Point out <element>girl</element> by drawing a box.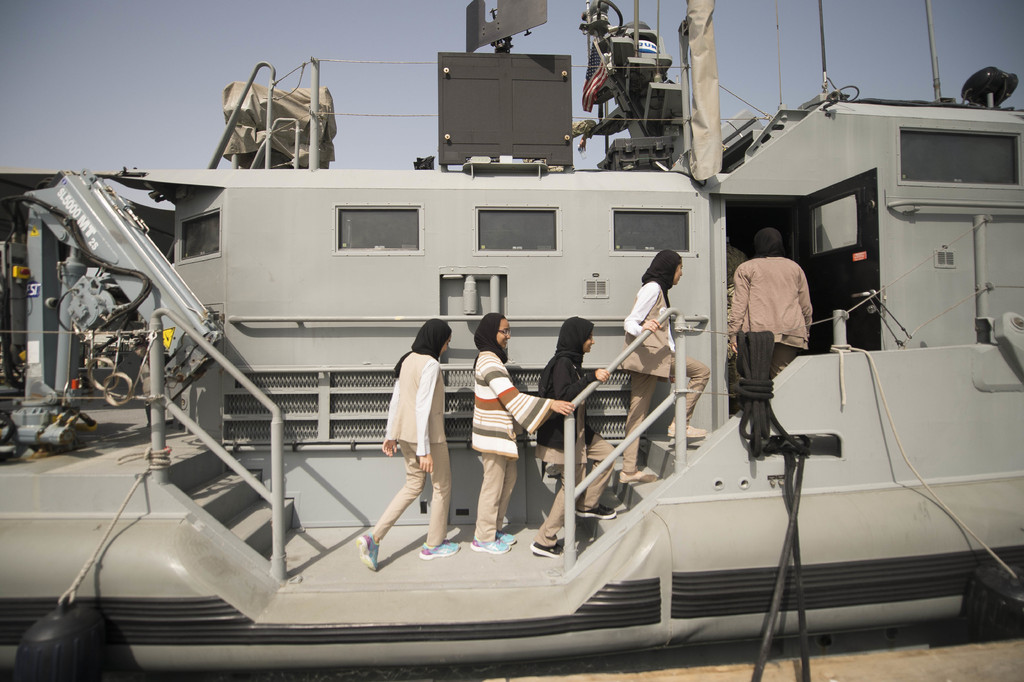
box(377, 332, 453, 555).
